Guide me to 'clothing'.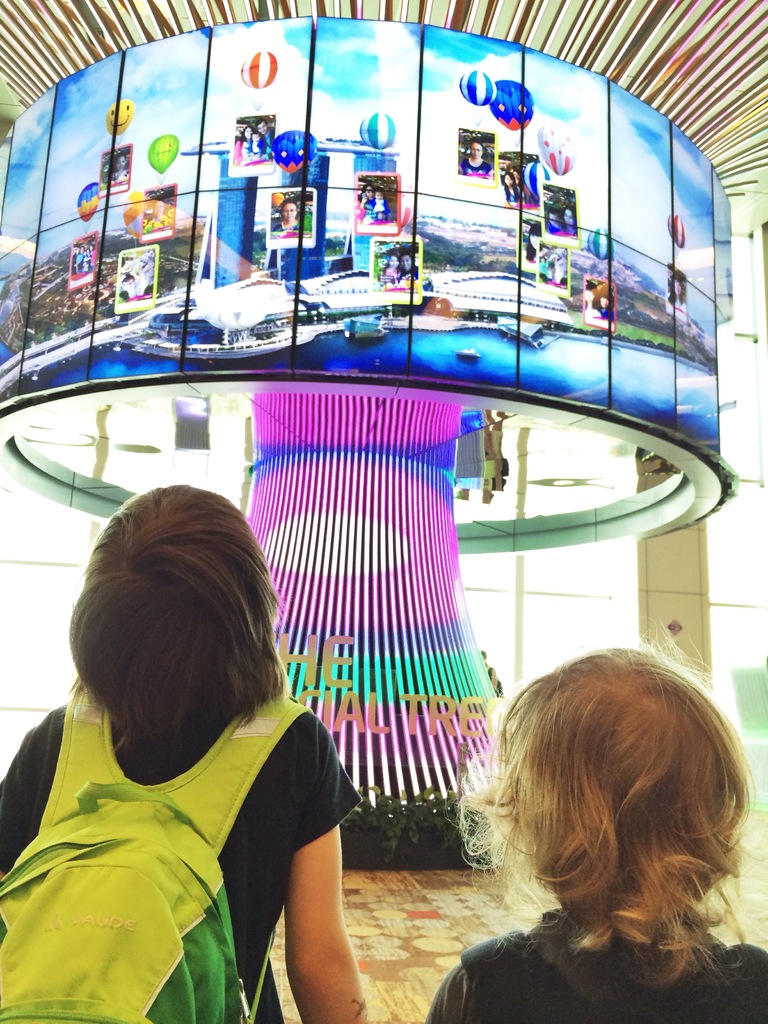
Guidance: [417, 914, 767, 1023].
